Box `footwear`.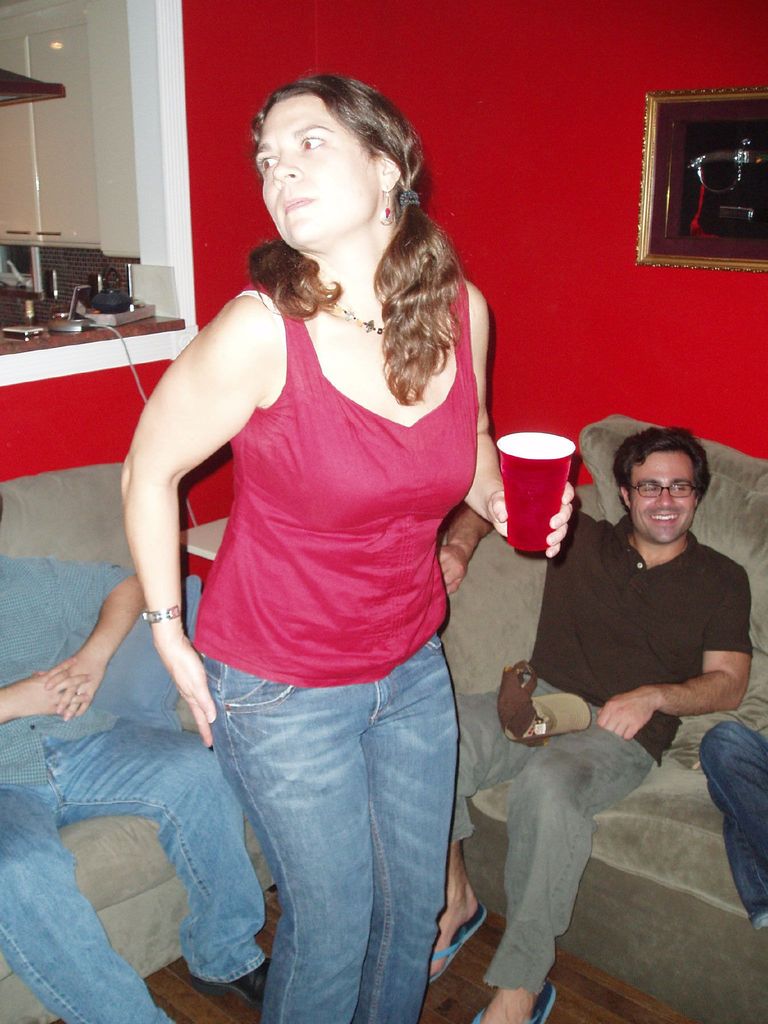
[193, 948, 286, 1012].
